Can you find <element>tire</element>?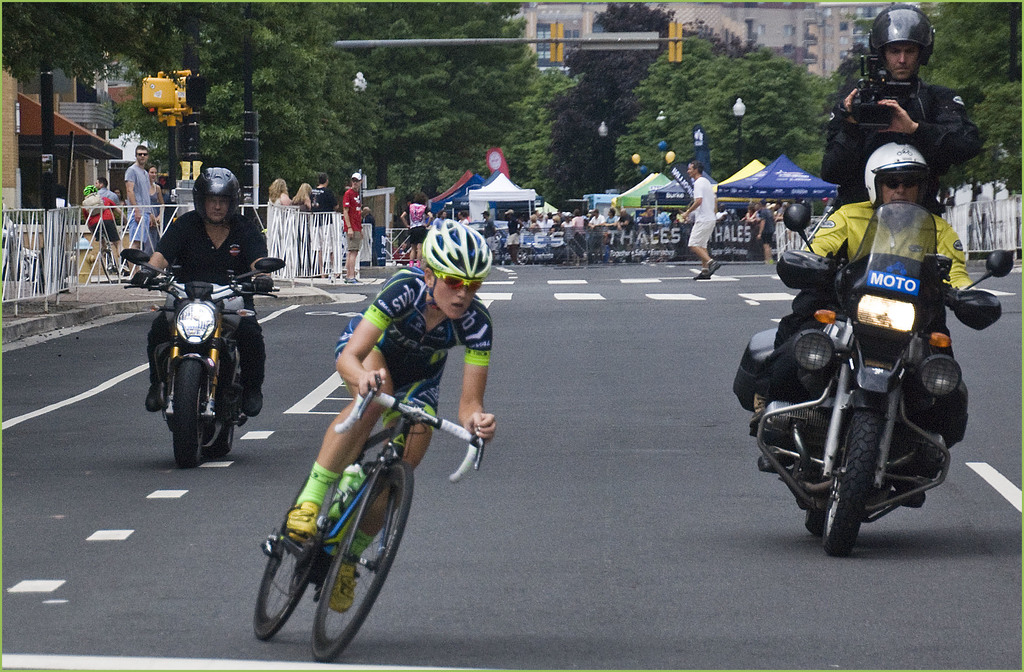
Yes, bounding box: detection(800, 408, 850, 534).
